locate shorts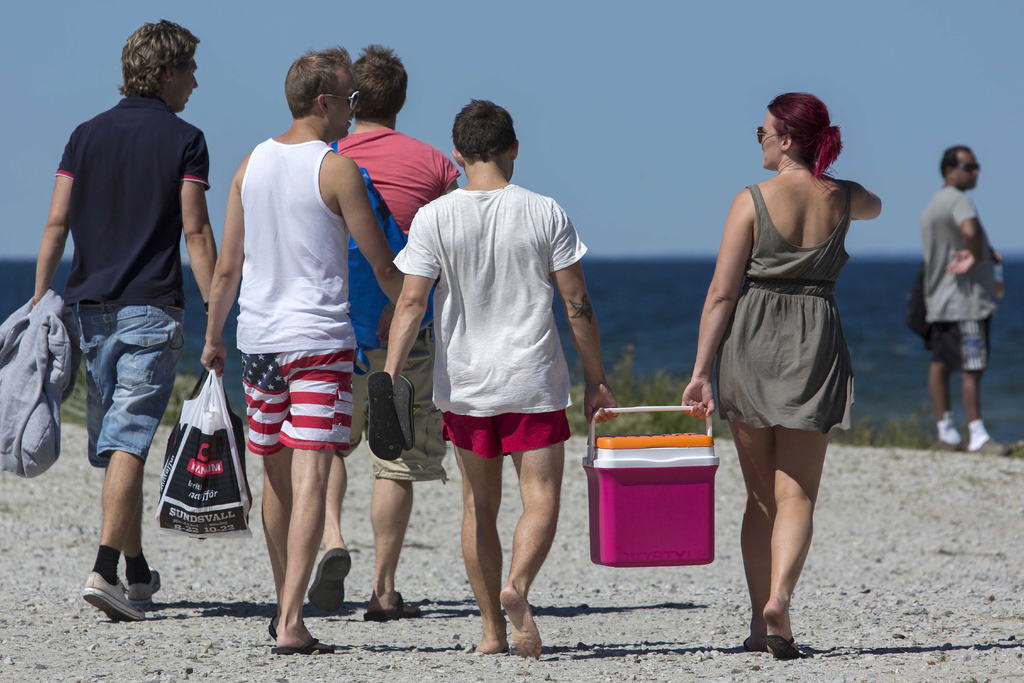
929,315,998,374
